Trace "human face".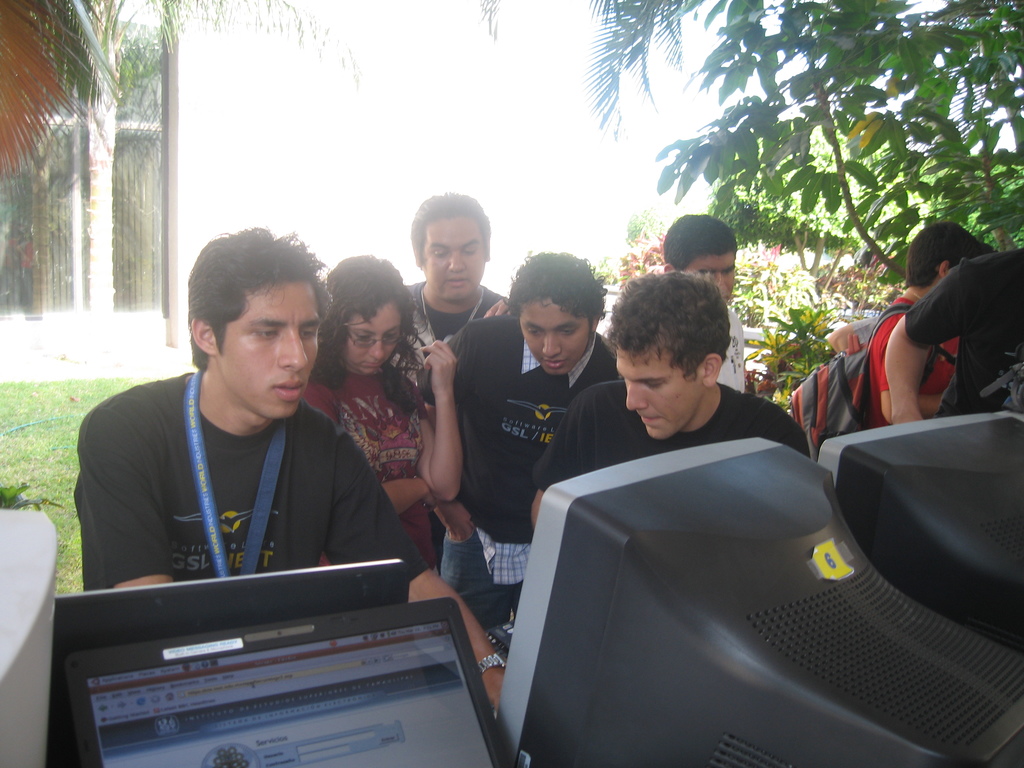
Traced to pyautogui.locateOnScreen(347, 301, 401, 378).
